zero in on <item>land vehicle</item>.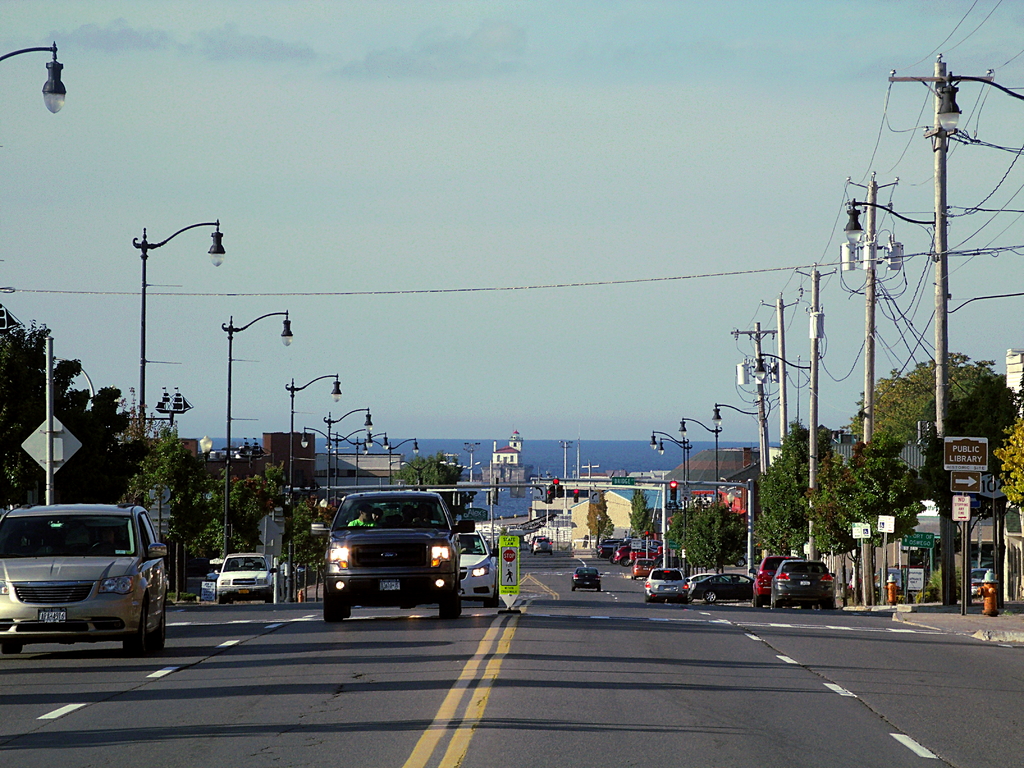
Zeroed in: [645, 536, 668, 551].
